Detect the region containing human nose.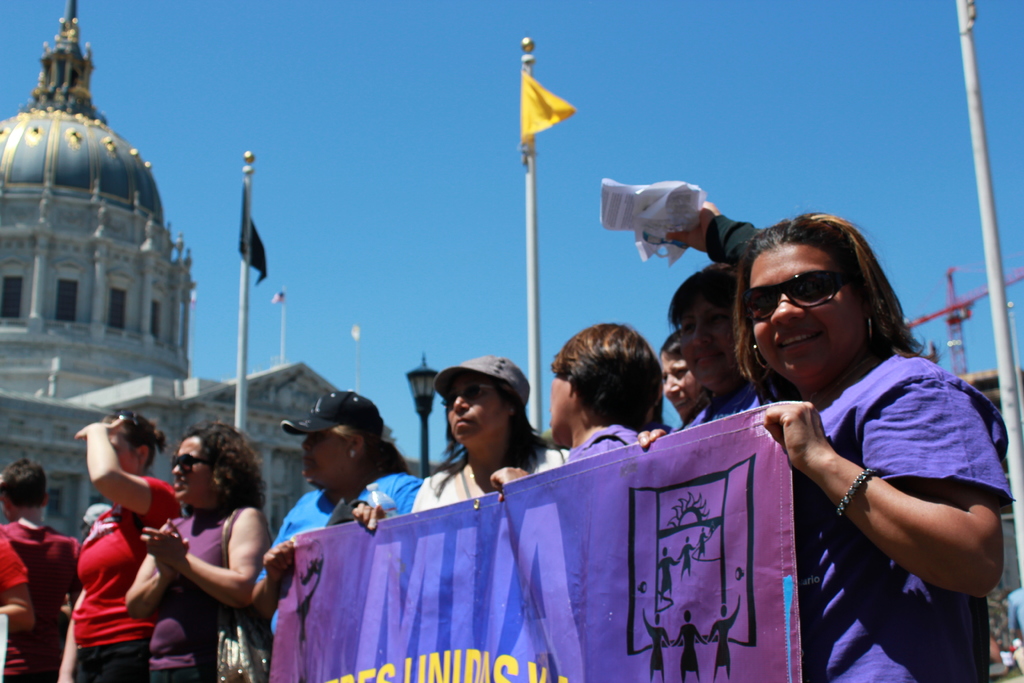
crop(169, 463, 184, 477).
